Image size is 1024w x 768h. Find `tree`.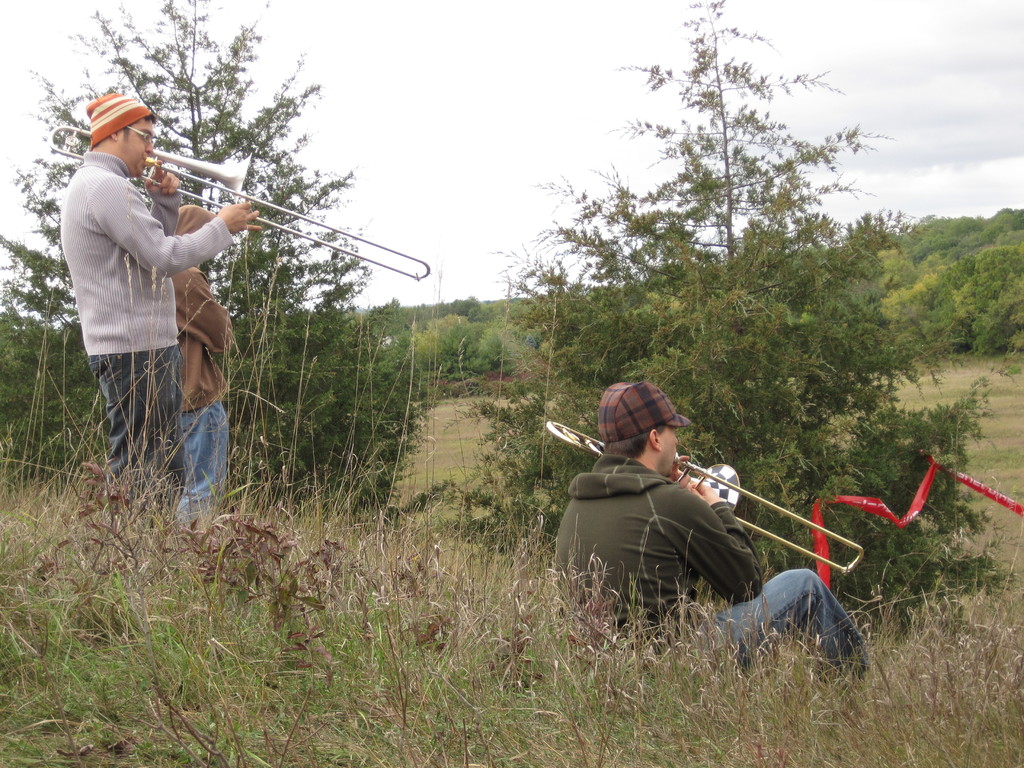
<box>981,207,1023,242</box>.
